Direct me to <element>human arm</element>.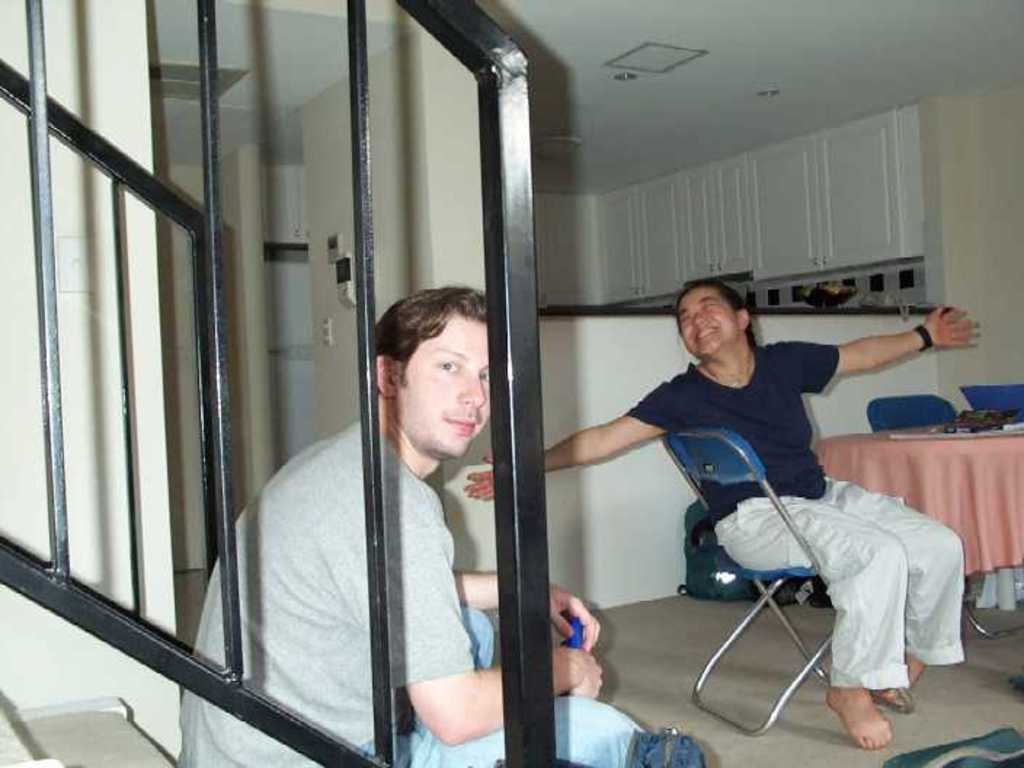
Direction: (463,378,672,500).
